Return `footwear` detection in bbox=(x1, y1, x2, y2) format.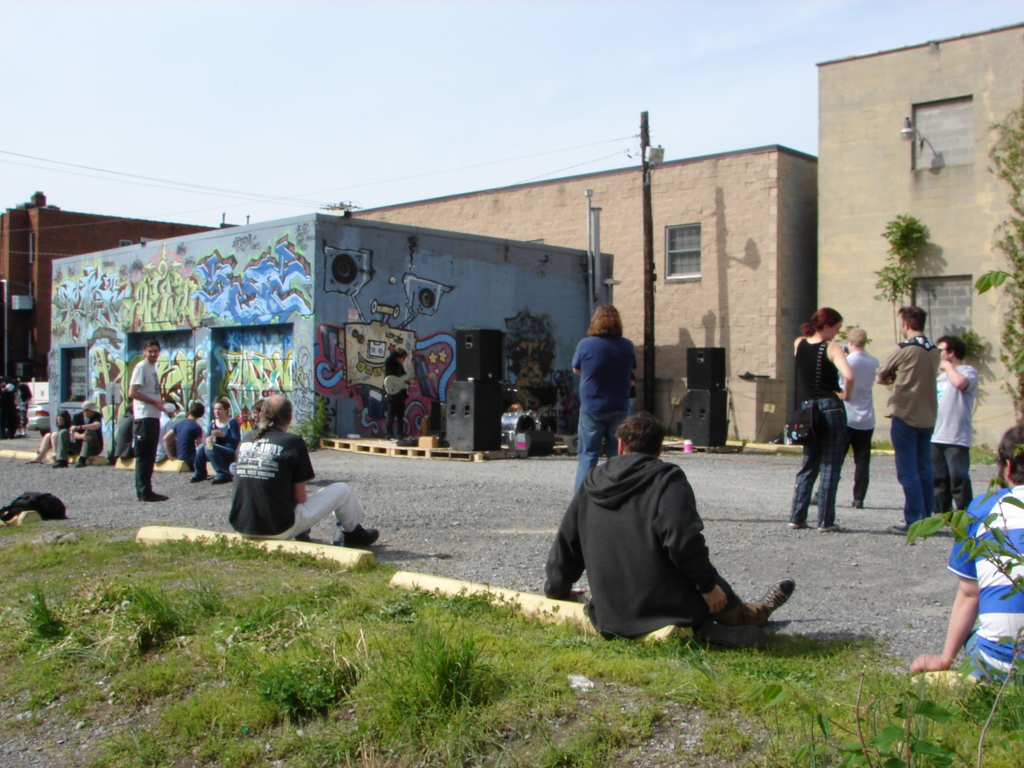
bbox=(888, 518, 914, 540).
